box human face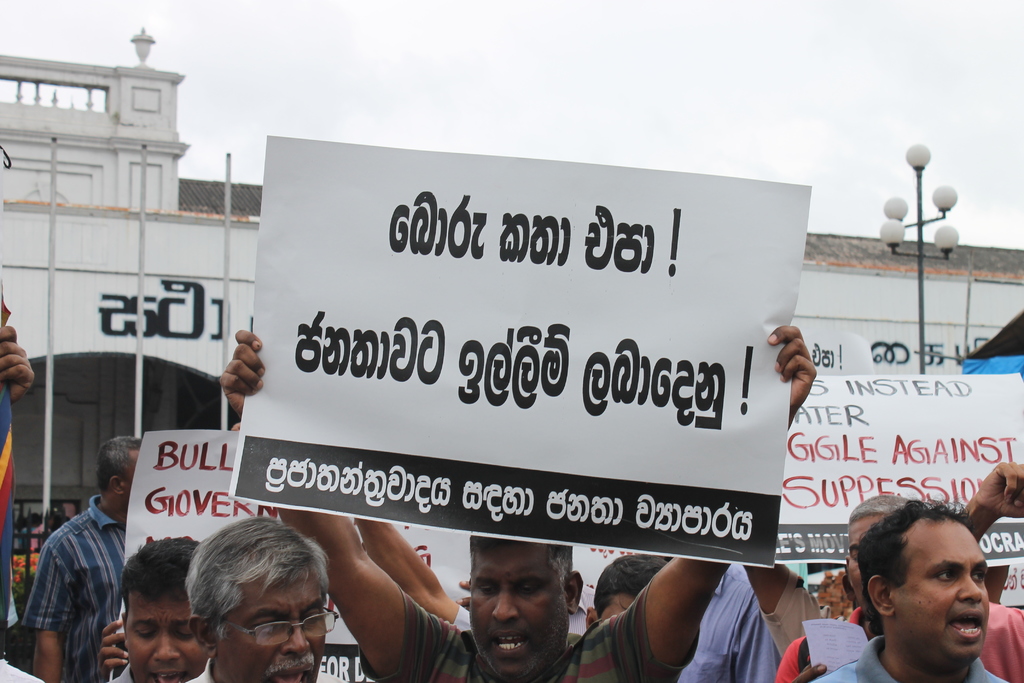
left=467, top=542, right=570, bottom=677
